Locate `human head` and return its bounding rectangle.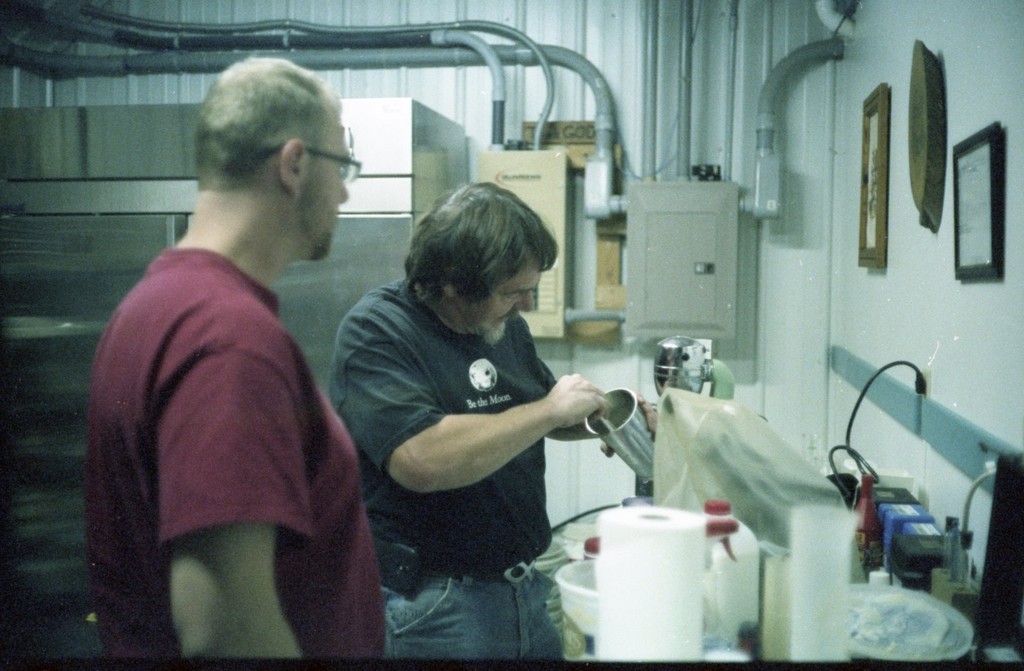
(193,54,354,259).
